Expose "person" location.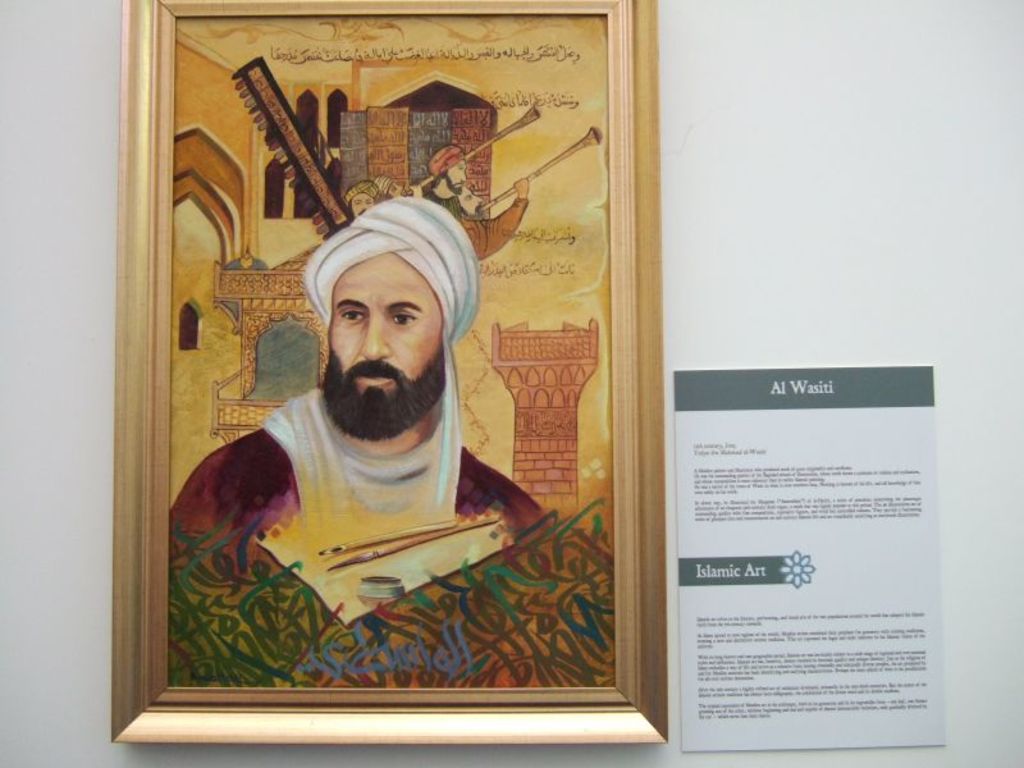
Exposed at (x1=170, y1=192, x2=549, y2=634).
